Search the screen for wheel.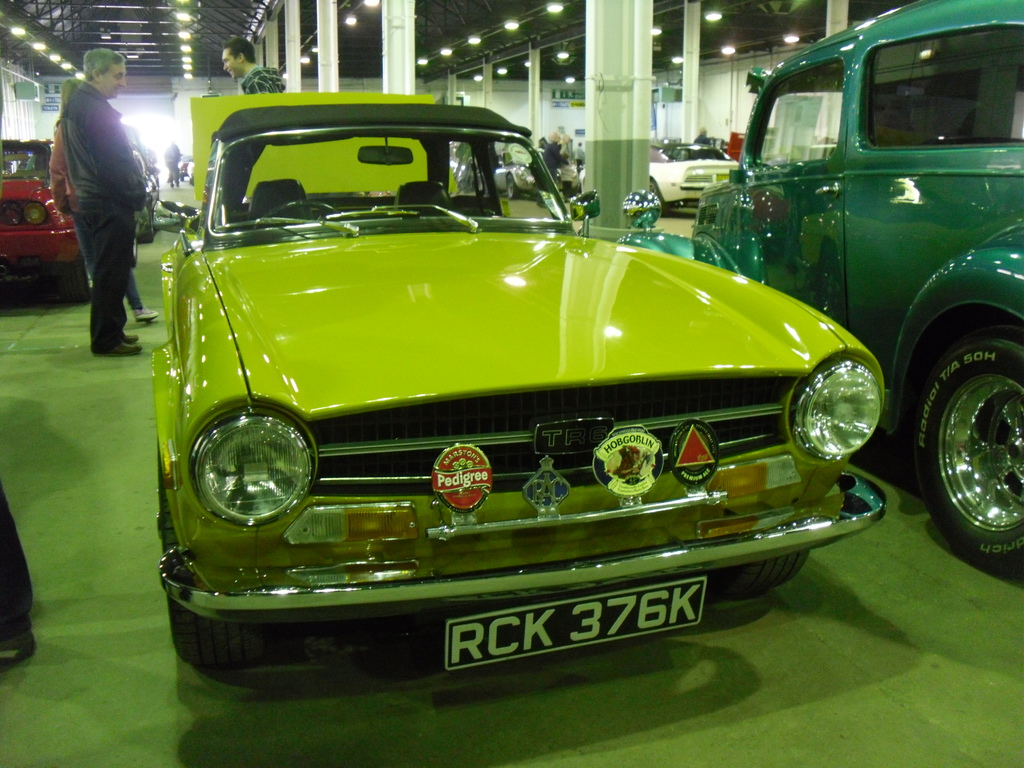
Found at (506,175,522,200).
